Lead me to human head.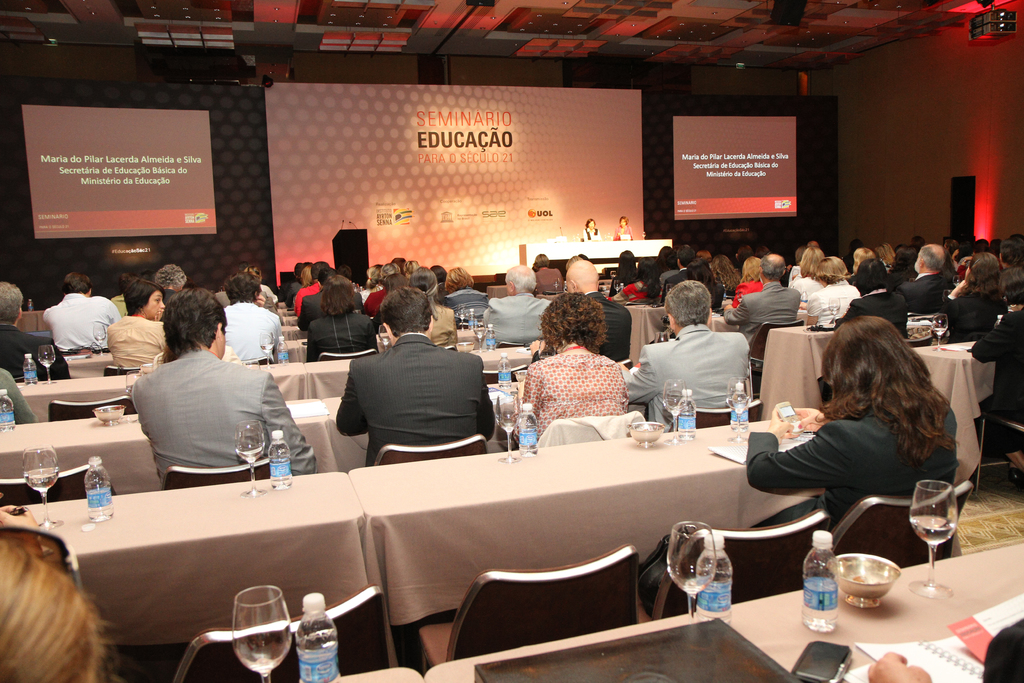
Lead to bbox=(412, 260, 440, 292).
